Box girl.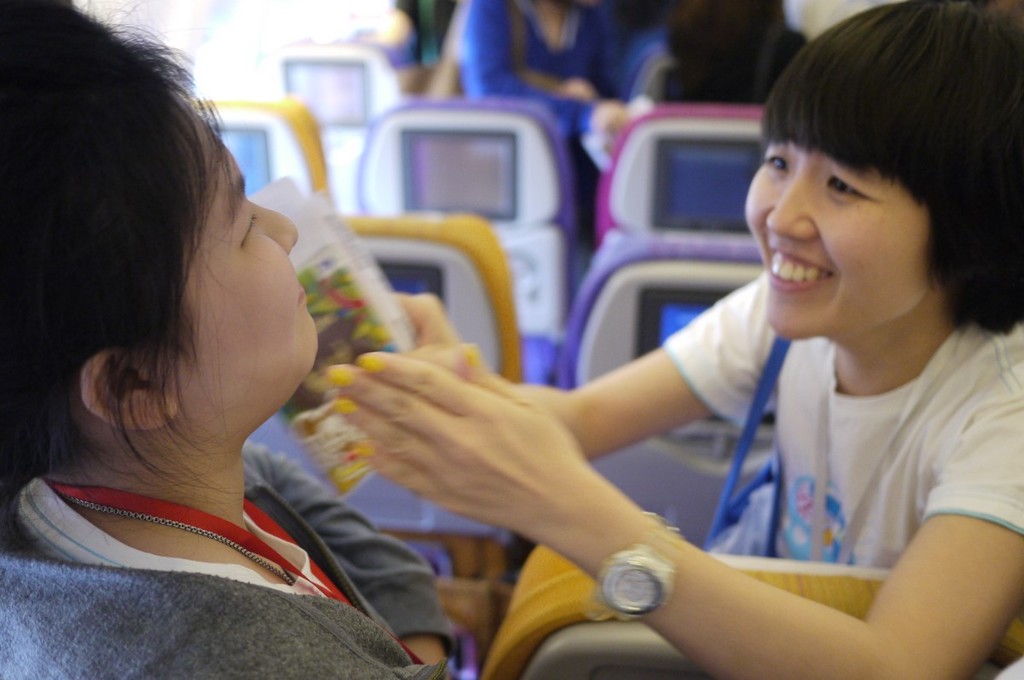
[0,0,459,679].
